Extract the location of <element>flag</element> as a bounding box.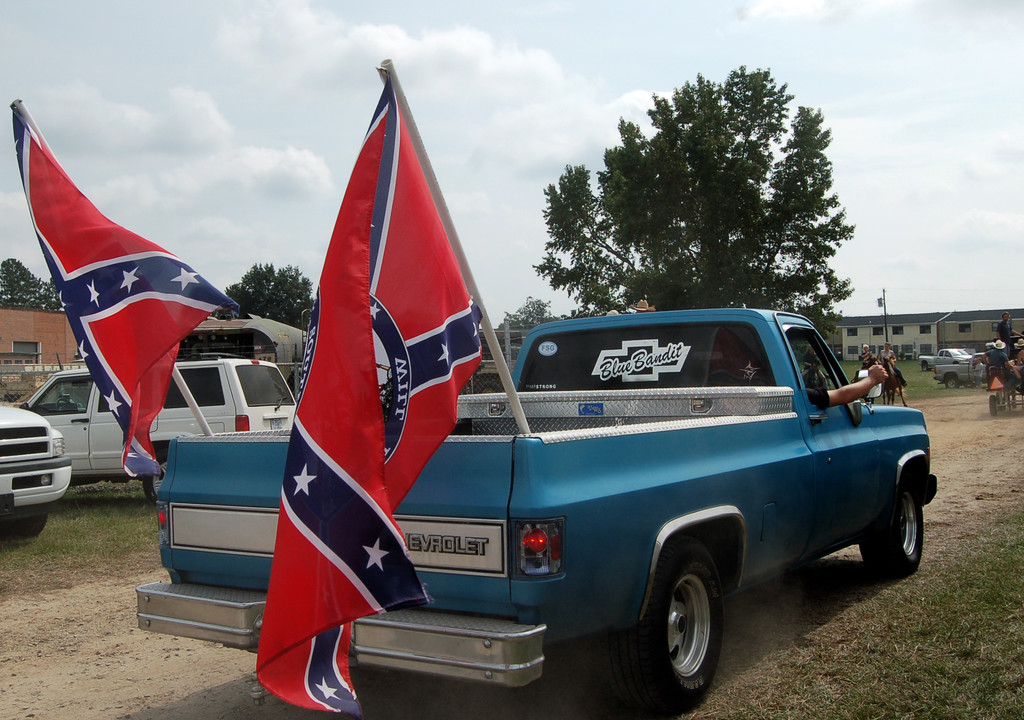
14 95 207 439.
